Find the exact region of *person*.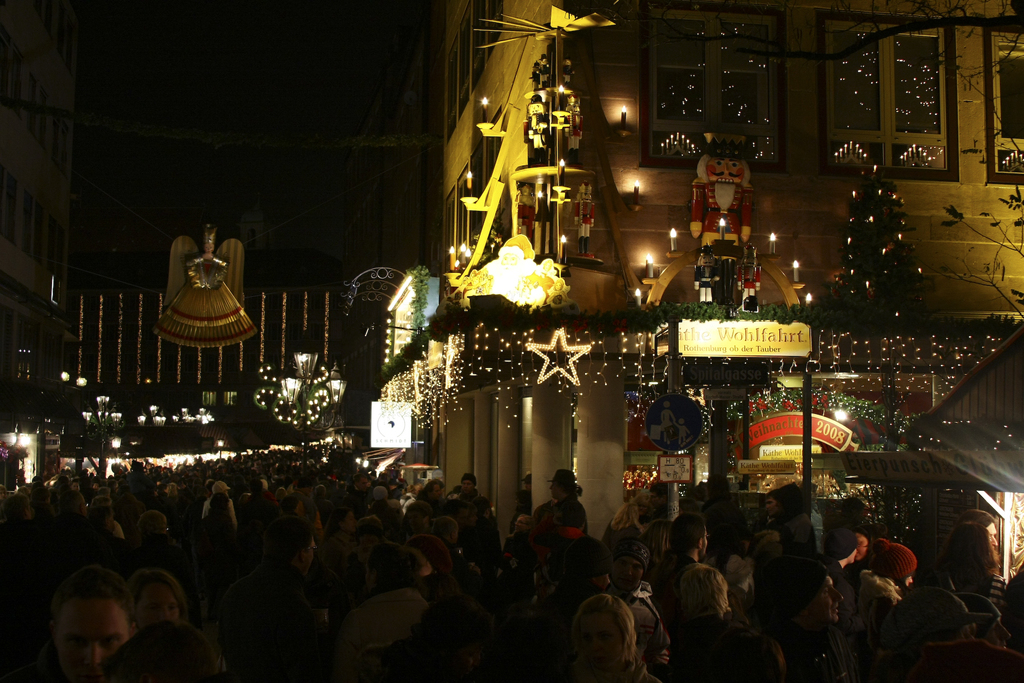
Exact region: bbox=(52, 563, 137, 675).
